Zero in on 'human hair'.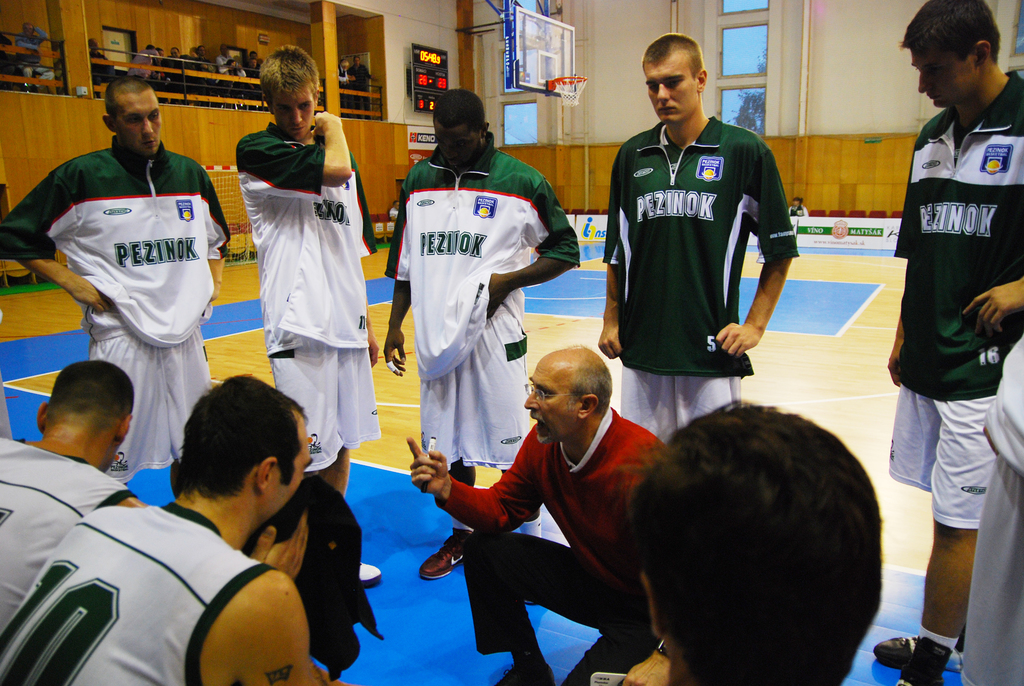
Zeroed in: left=569, top=343, right=614, bottom=413.
